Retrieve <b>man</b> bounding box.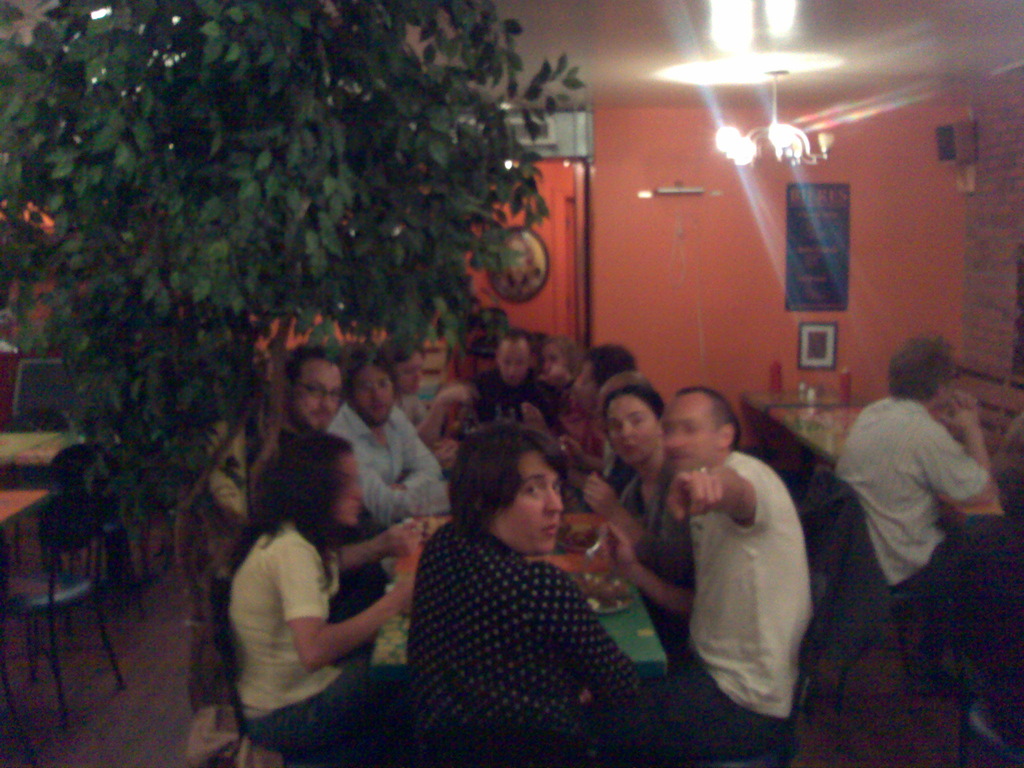
Bounding box: box=[328, 351, 447, 626].
